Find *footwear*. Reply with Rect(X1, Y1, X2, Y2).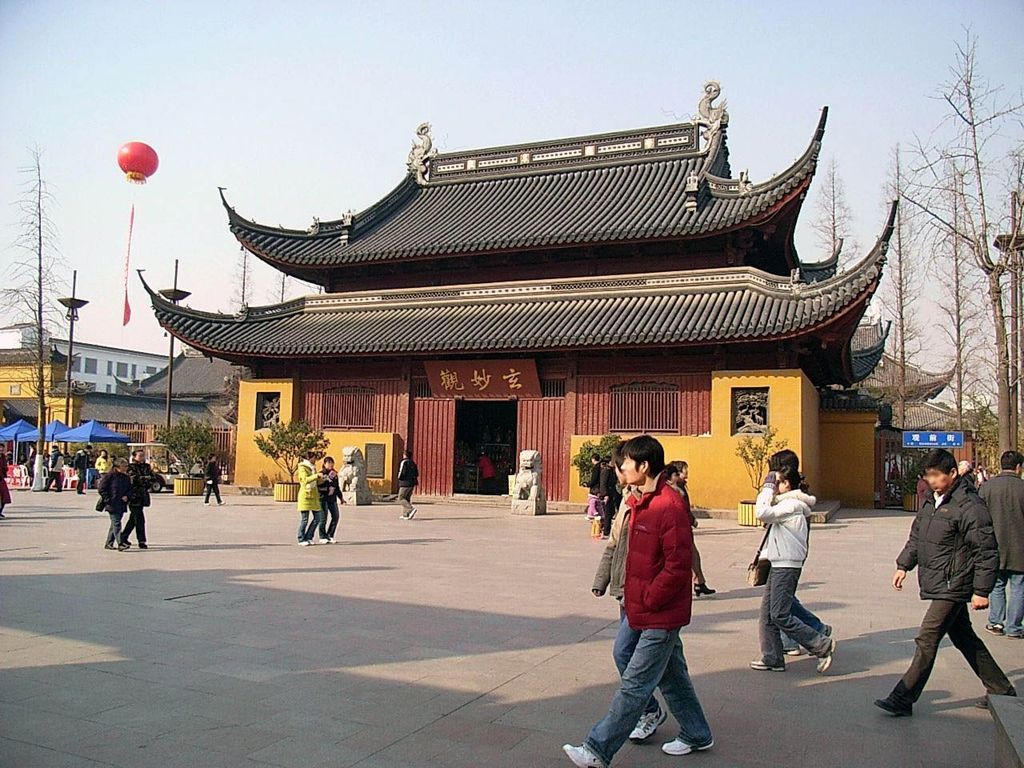
Rect(408, 506, 420, 518).
